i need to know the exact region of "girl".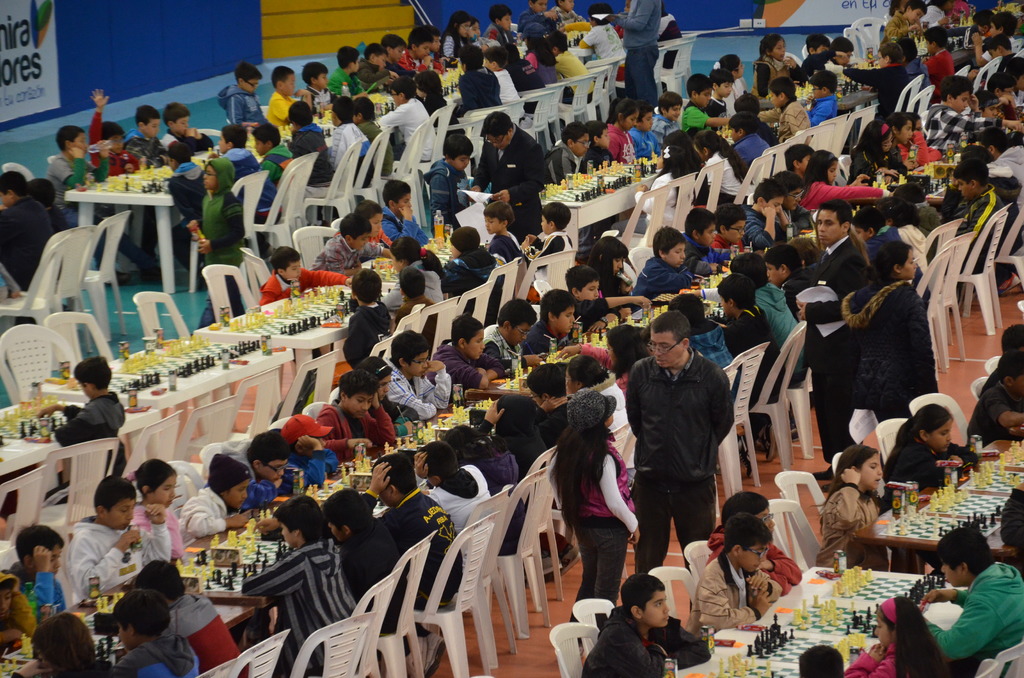
Region: box=[710, 54, 749, 117].
